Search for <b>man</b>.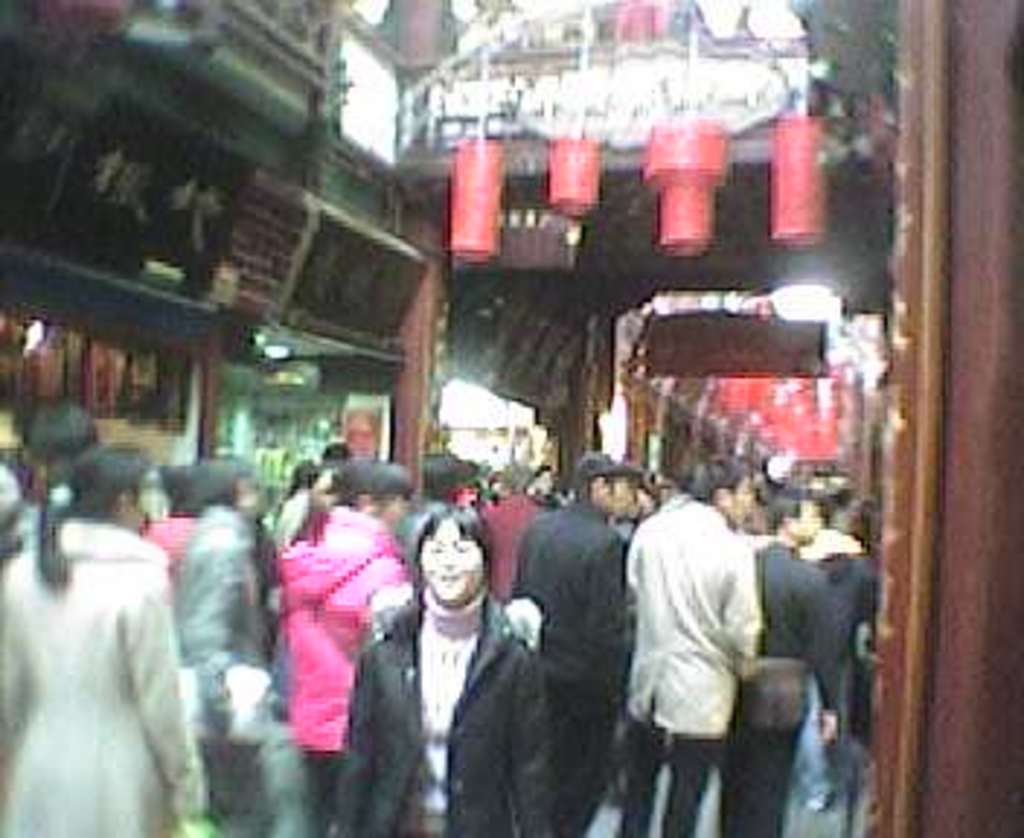
Found at box=[477, 460, 541, 596].
